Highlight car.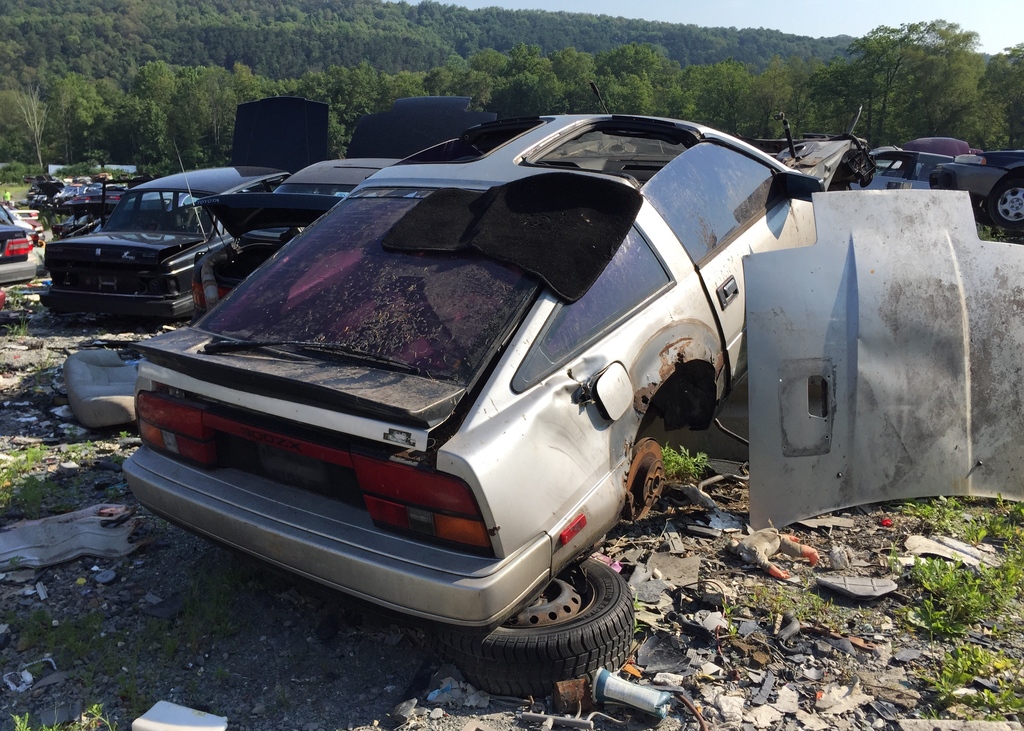
Highlighted region: [928, 146, 1023, 230].
